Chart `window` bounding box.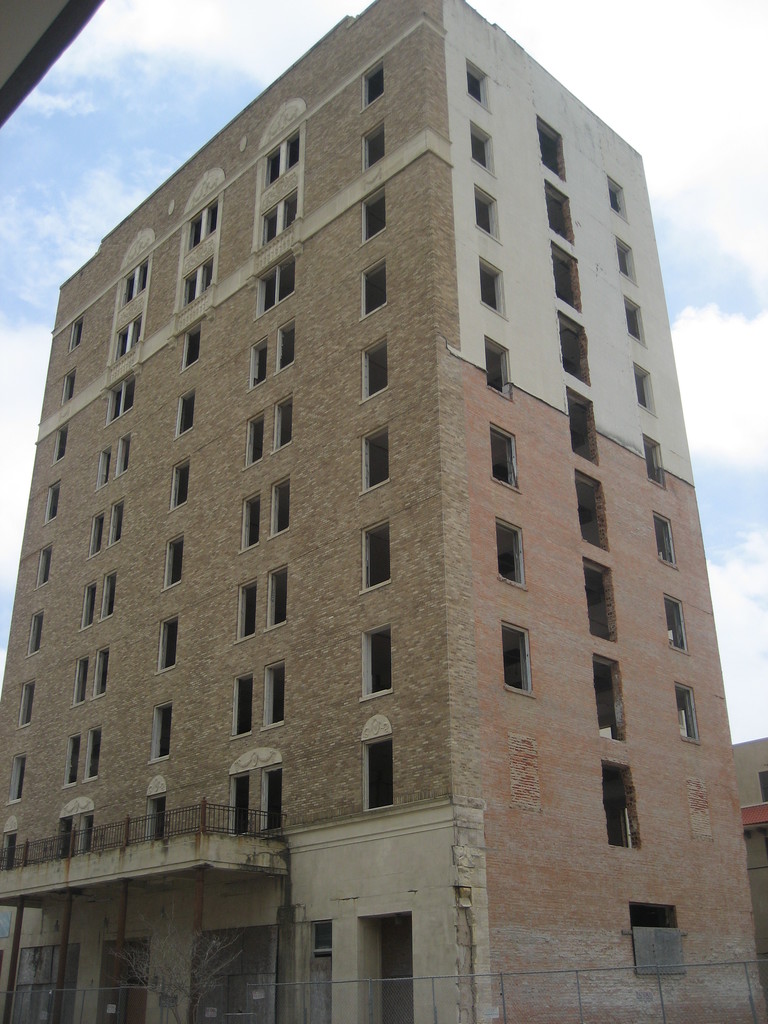
Charted: region(83, 726, 100, 780).
